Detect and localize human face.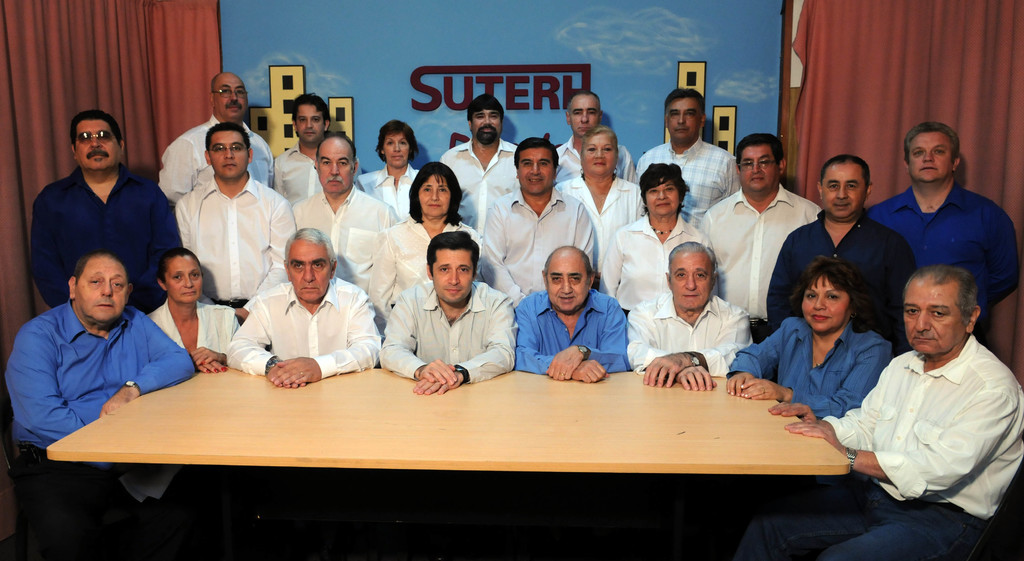
Localized at 296, 102, 325, 145.
